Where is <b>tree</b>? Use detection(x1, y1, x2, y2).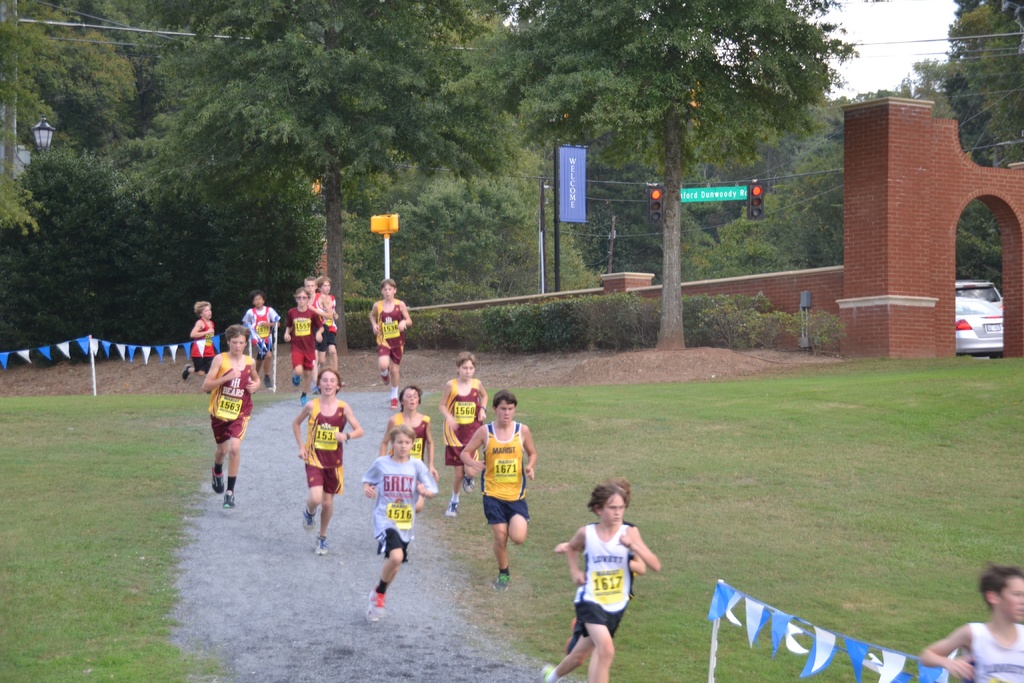
detection(132, 26, 327, 352).
